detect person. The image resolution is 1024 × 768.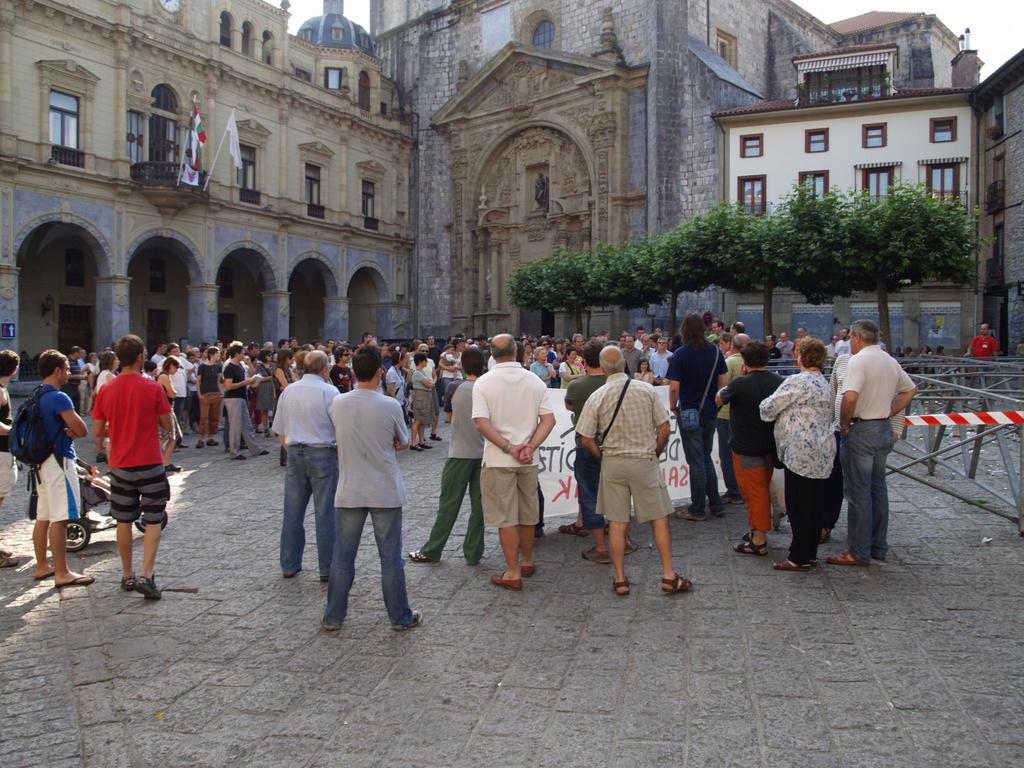
{"x1": 0, "y1": 343, "x2": 24, "y2": 566}.
